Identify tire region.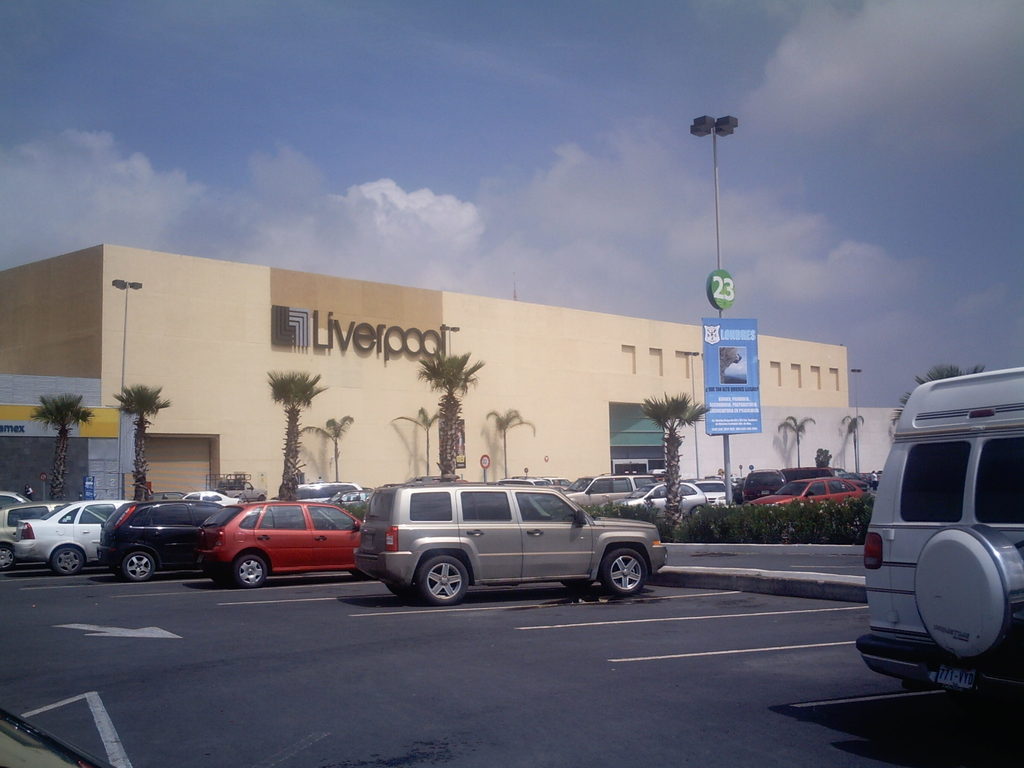
Region: <box>417,556,472,605</box>.
